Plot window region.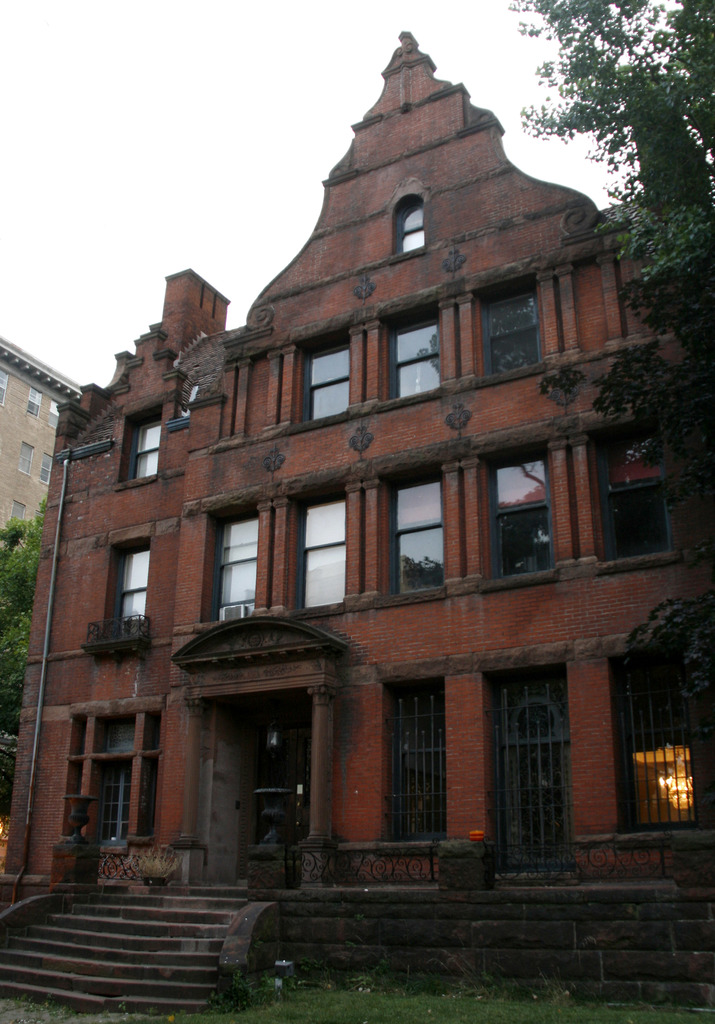
Plotted at [left=21, top=442, right=33, bottom=476].
